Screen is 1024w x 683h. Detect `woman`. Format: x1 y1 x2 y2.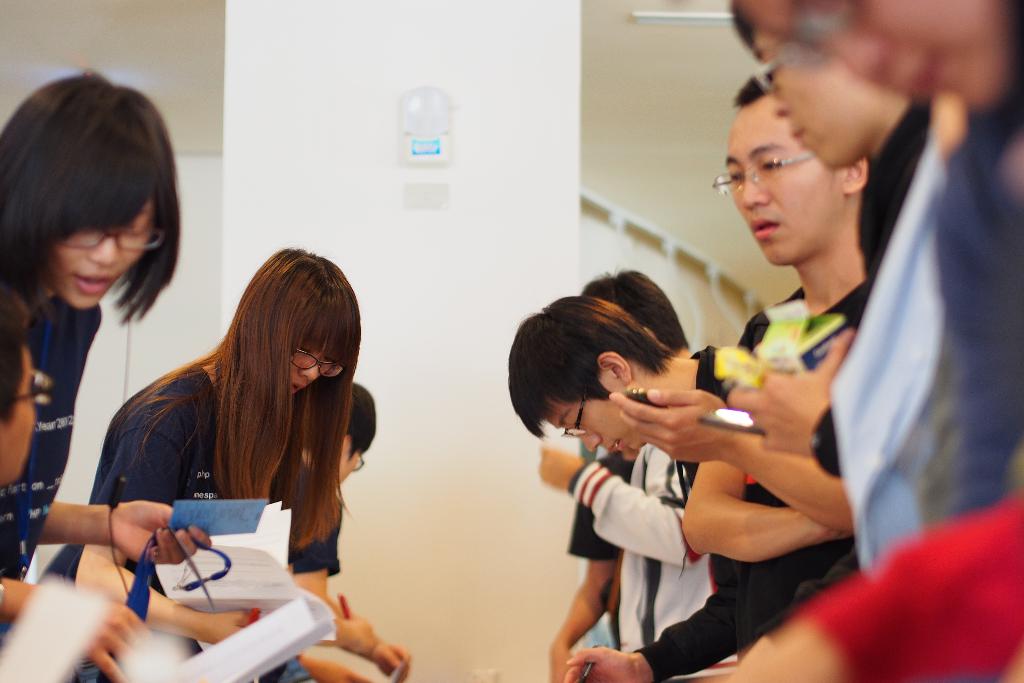
0 69 217 682.
